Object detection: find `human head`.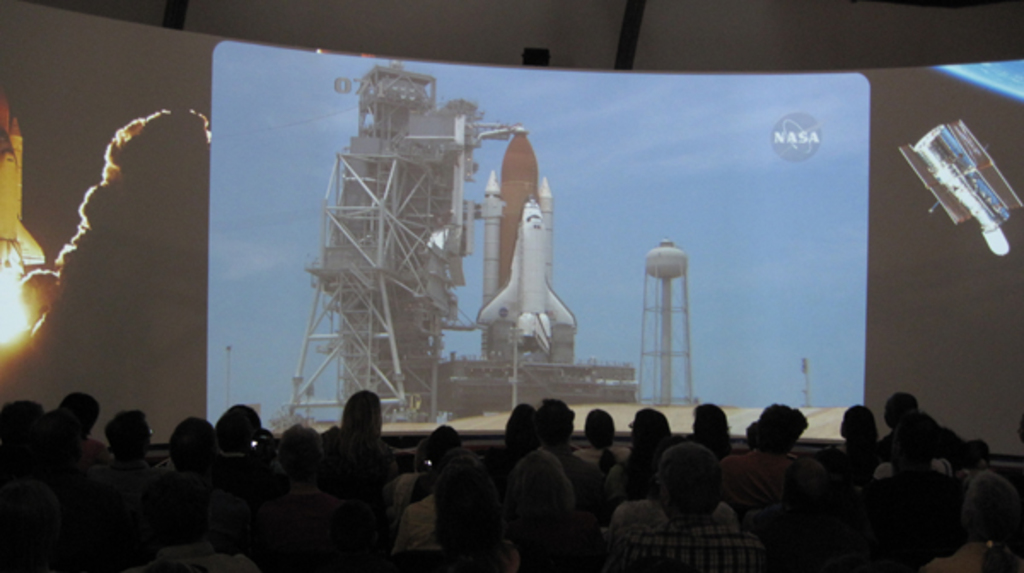
<region>840, 411, 877, 440</region>.
